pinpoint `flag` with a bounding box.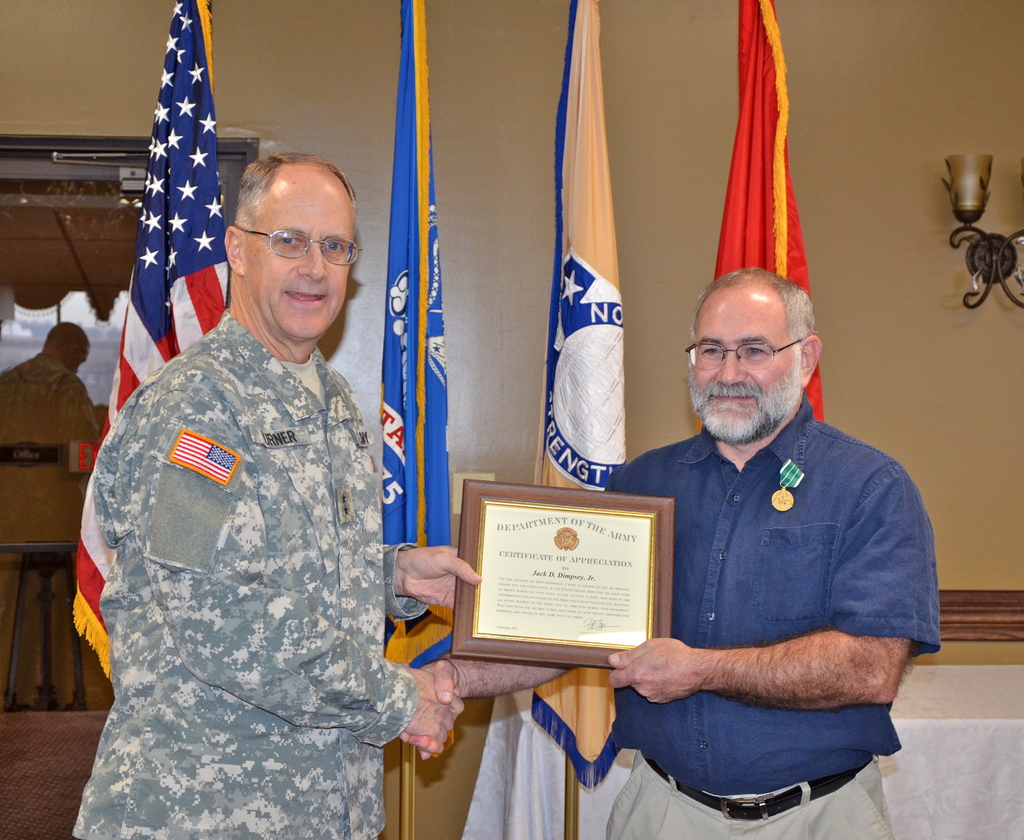
l=376, t=0, r=497, b=690.
